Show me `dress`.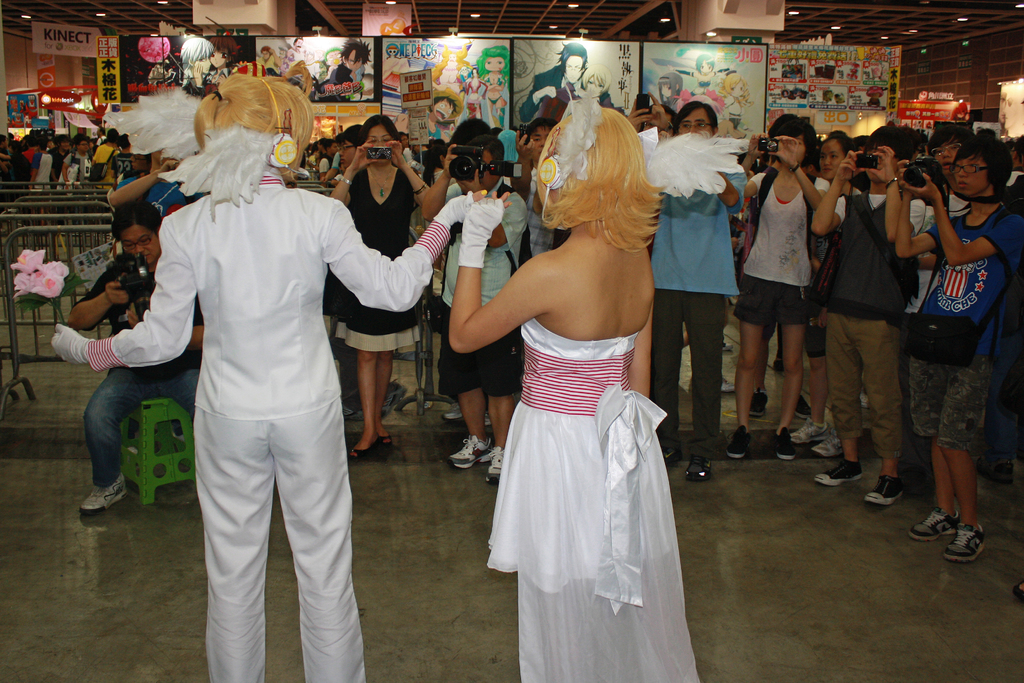
`dress` is here: bbox=(333, 156, 418, 375).
